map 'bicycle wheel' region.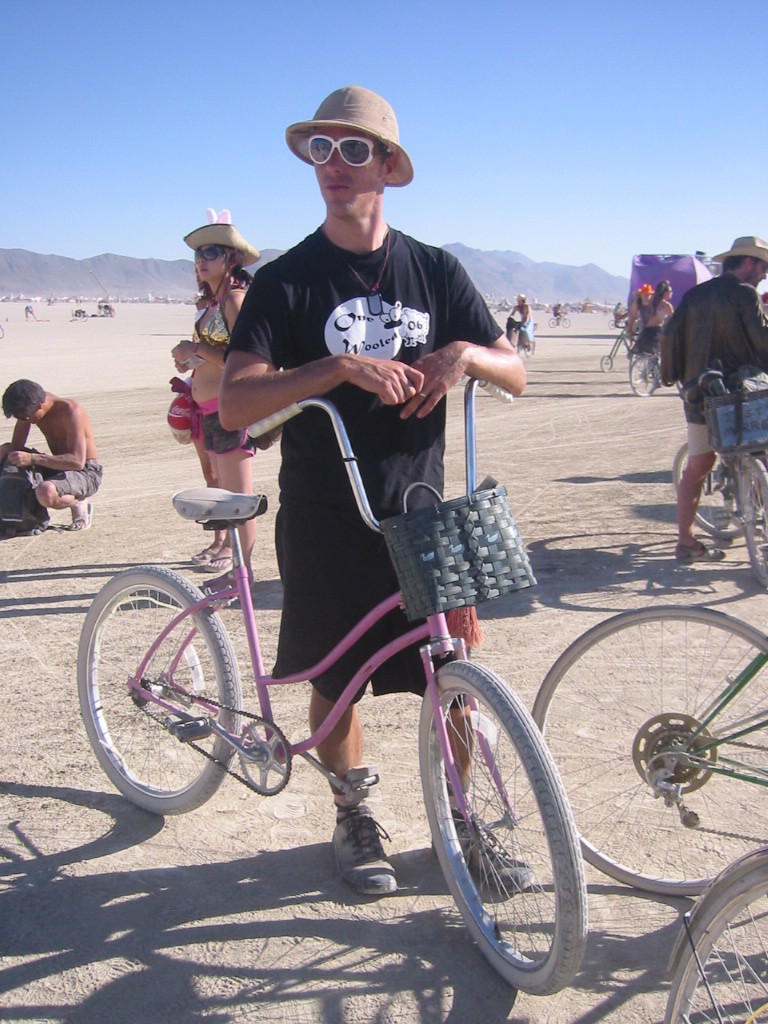
Mapped to 672,443,755,538.
